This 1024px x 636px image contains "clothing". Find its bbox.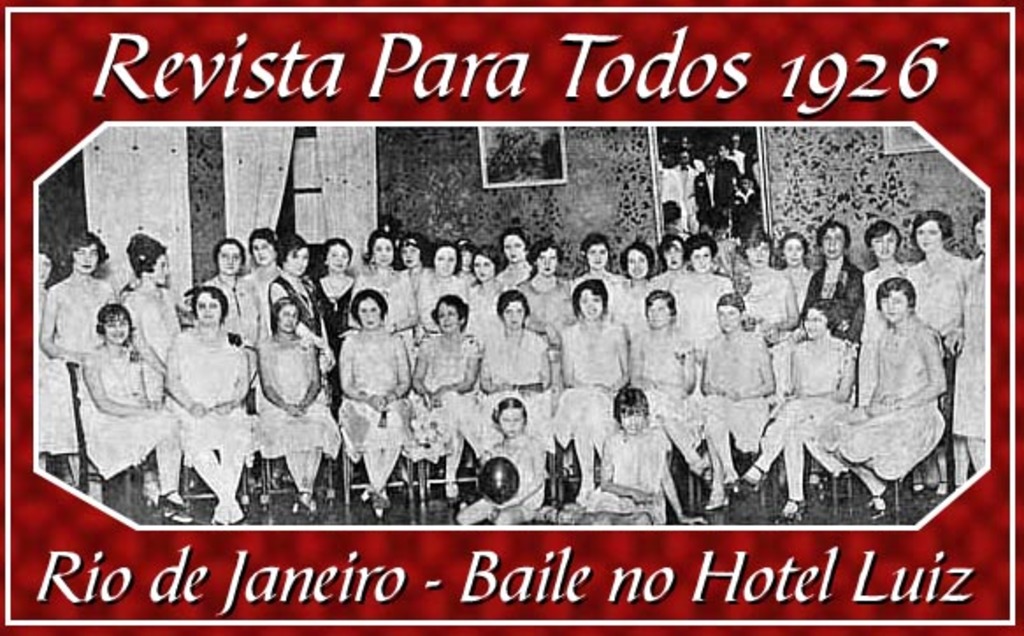
l=339, t=314, r=409, b=474.
